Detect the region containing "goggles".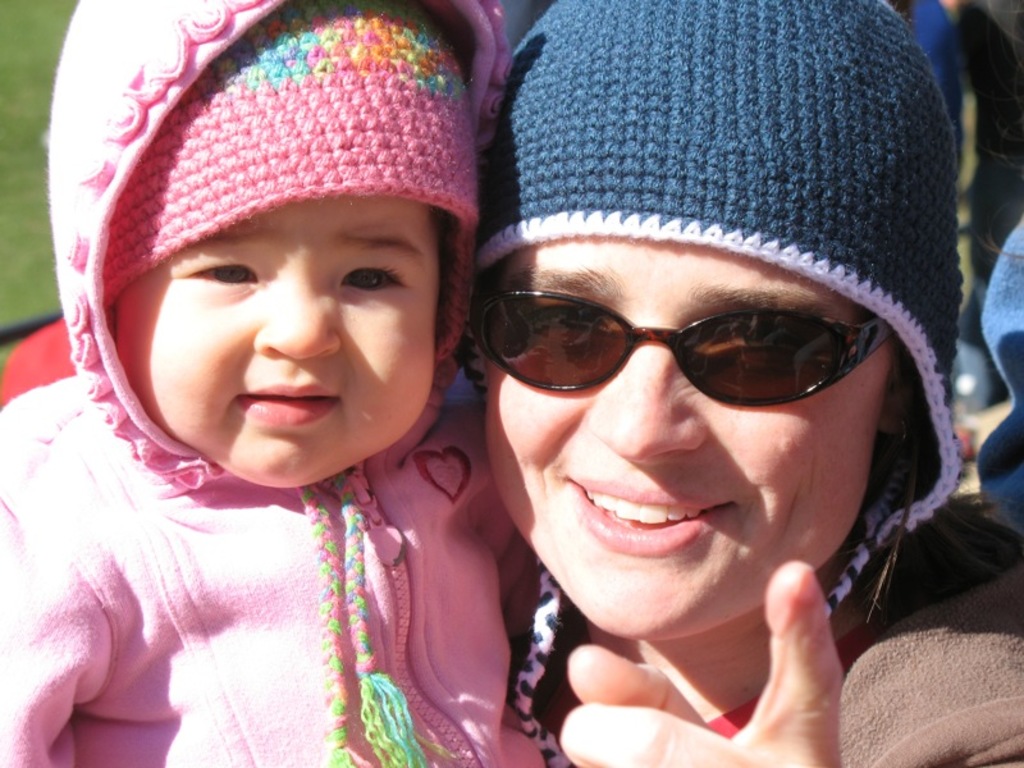
<bbox>483, 274, 906, 419</bbox>.
